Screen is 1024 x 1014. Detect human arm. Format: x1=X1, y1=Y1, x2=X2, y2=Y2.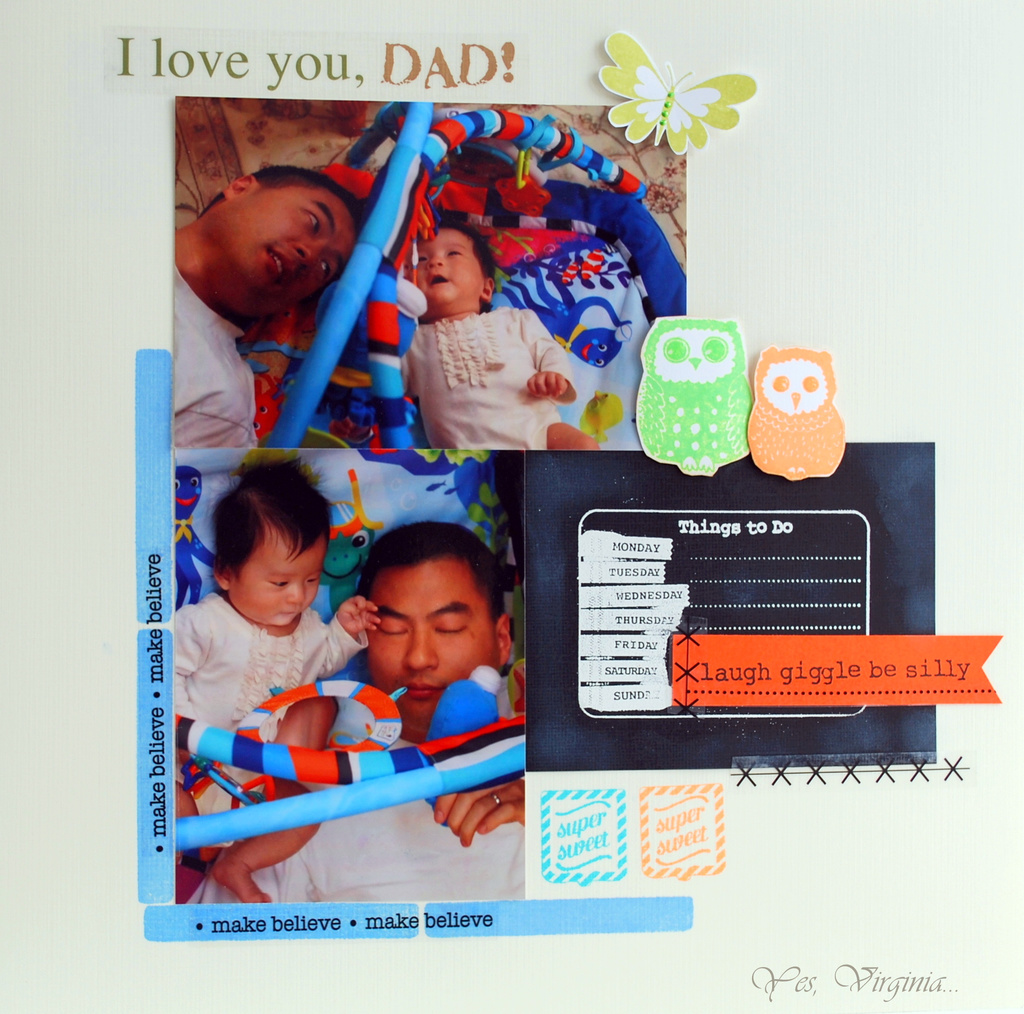
x1=324, y1=590, x2=382, y2=676.
